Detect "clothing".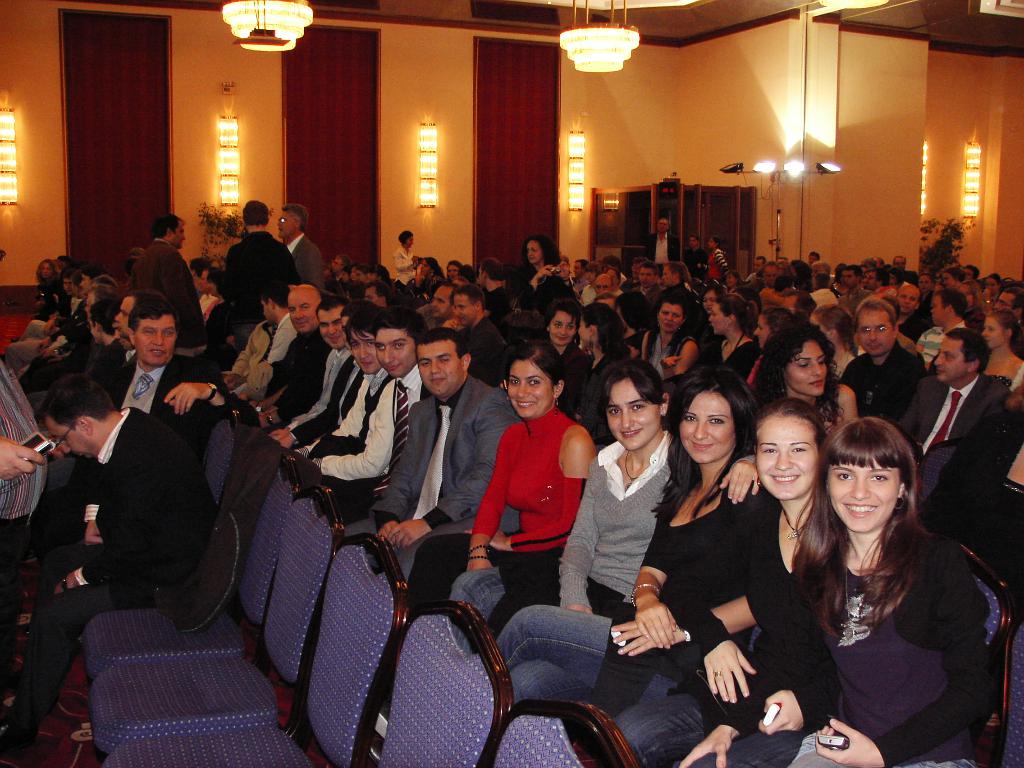
Detected at {"left": 964, "top": 302, "right": 986, "bottom": 335}.
